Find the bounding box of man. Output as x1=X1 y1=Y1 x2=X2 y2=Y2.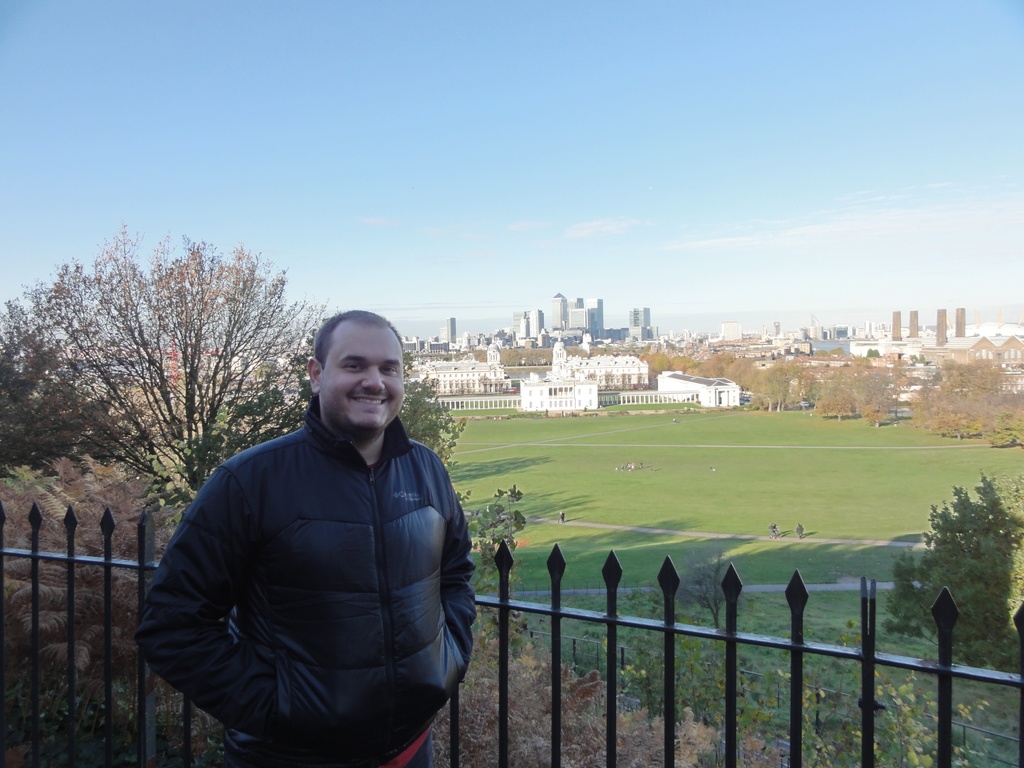
x1=147 y1=296 x2=490 y2=767.
